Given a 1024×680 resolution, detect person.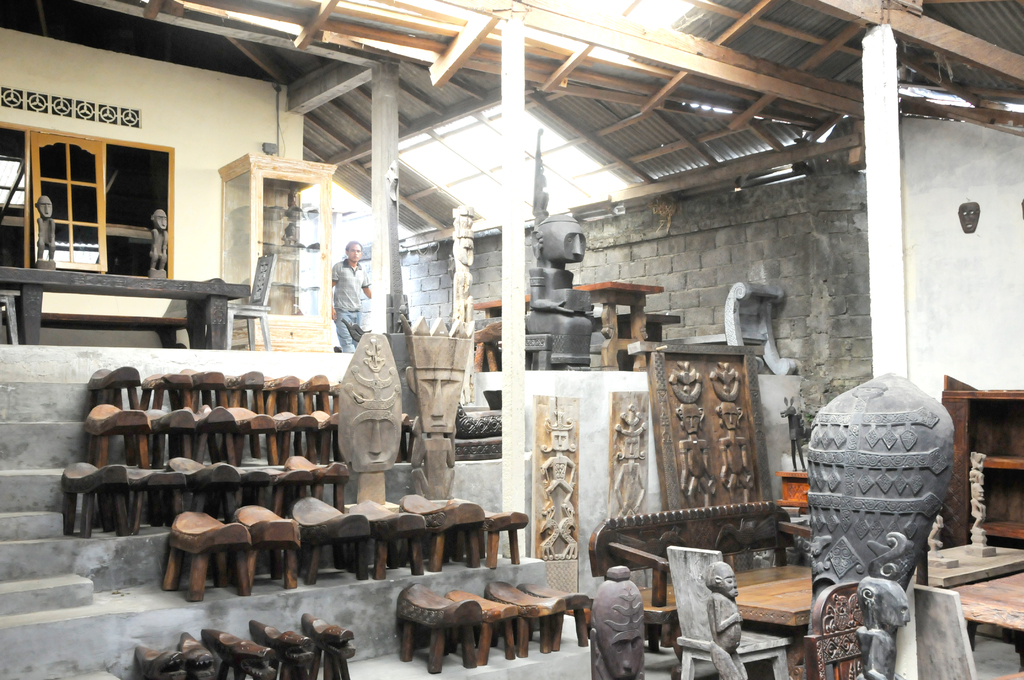
[540, 410, 582, 559].
